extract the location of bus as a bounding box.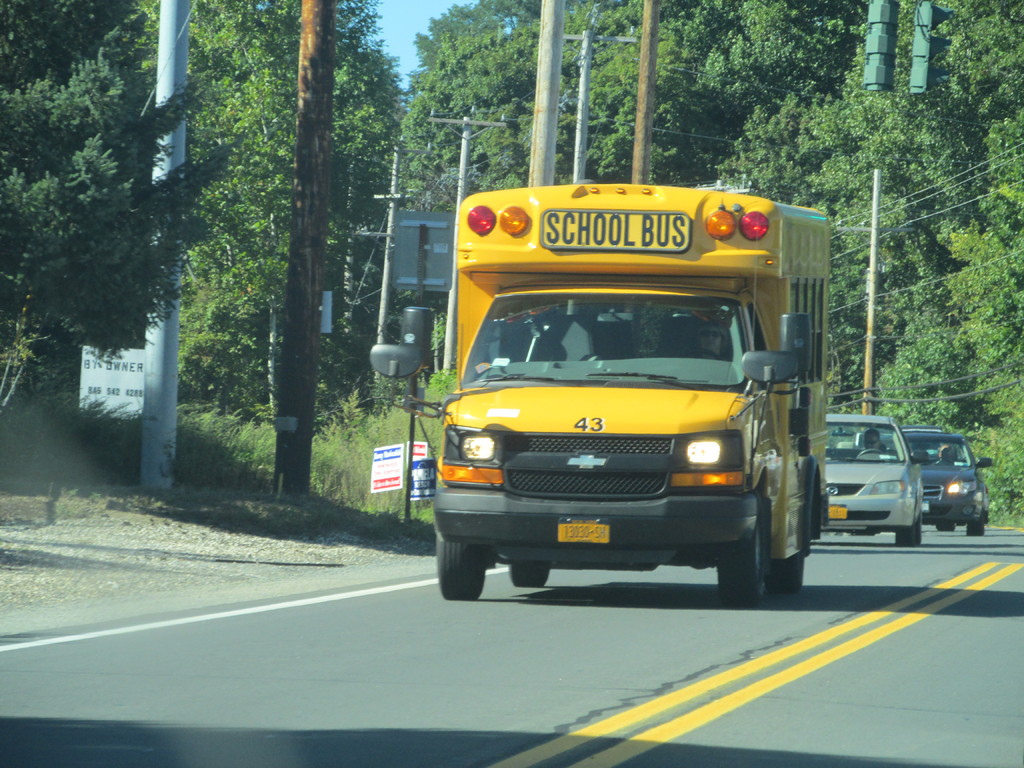
(371, 188, 833, 604).
